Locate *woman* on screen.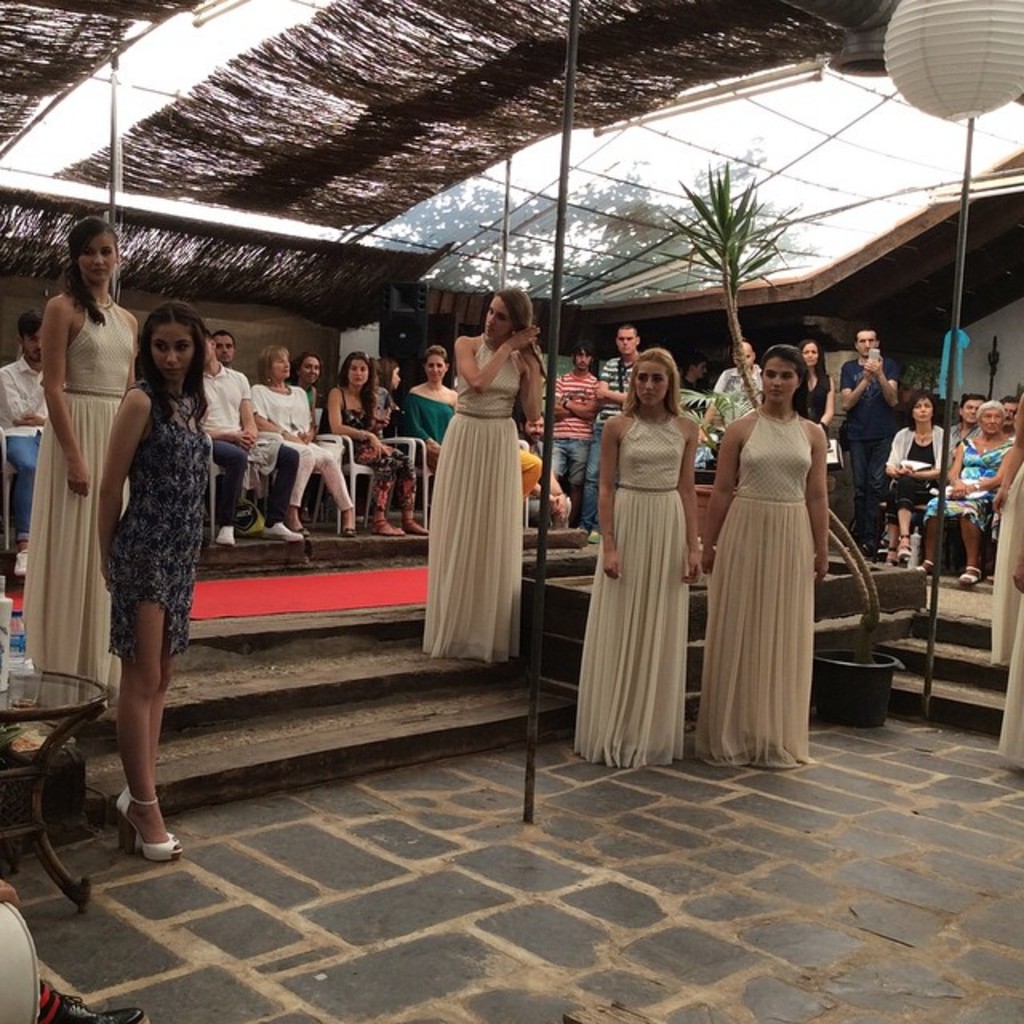
On screen at bbox(883, 386, 963, 558).
